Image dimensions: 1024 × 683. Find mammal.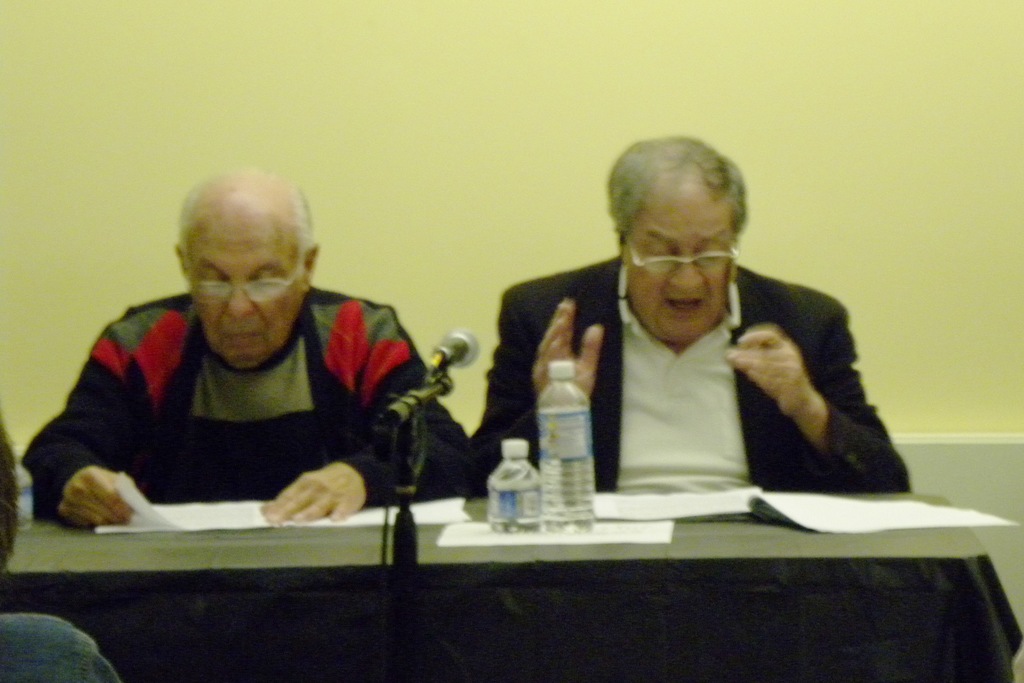
(17,169,477,537).
